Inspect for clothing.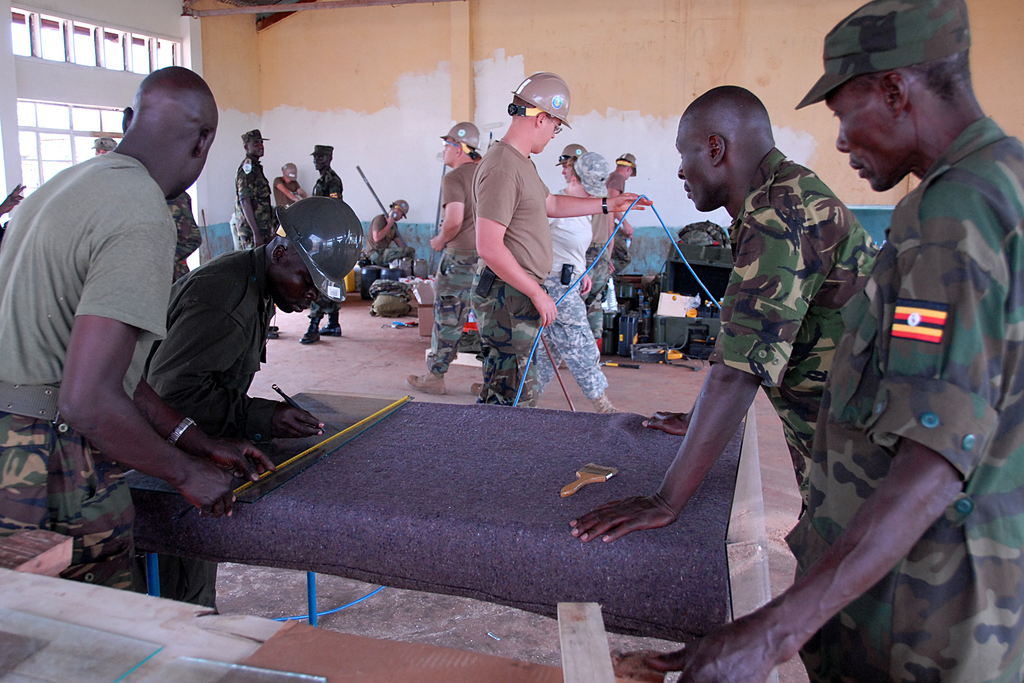
Inspection: 706/147/884/682.
